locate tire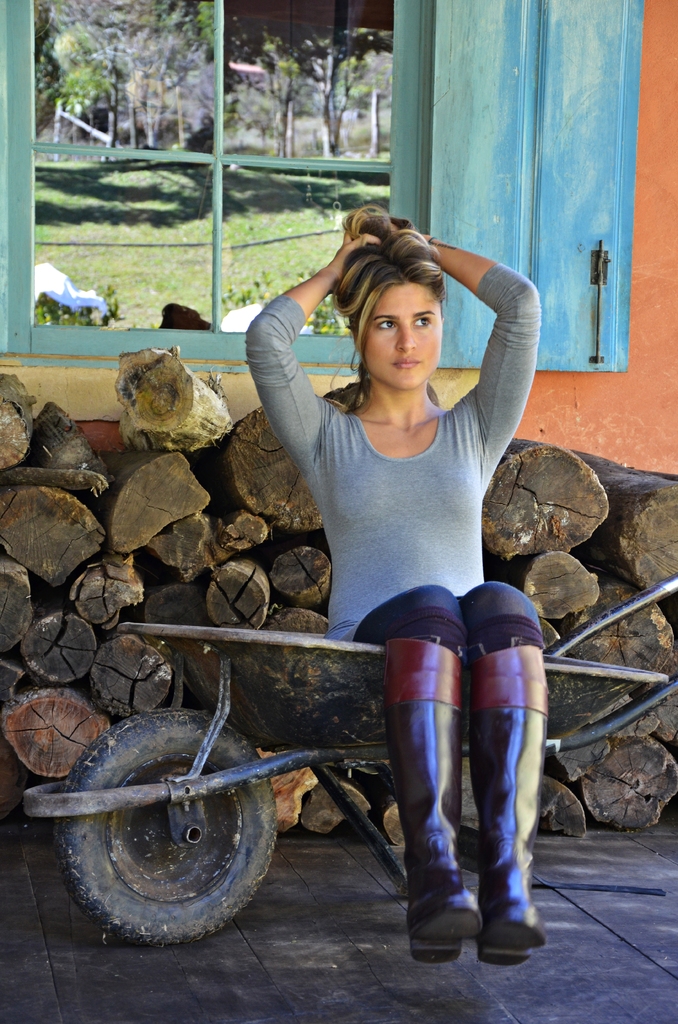
Rect(52, 702, 287, 939)
